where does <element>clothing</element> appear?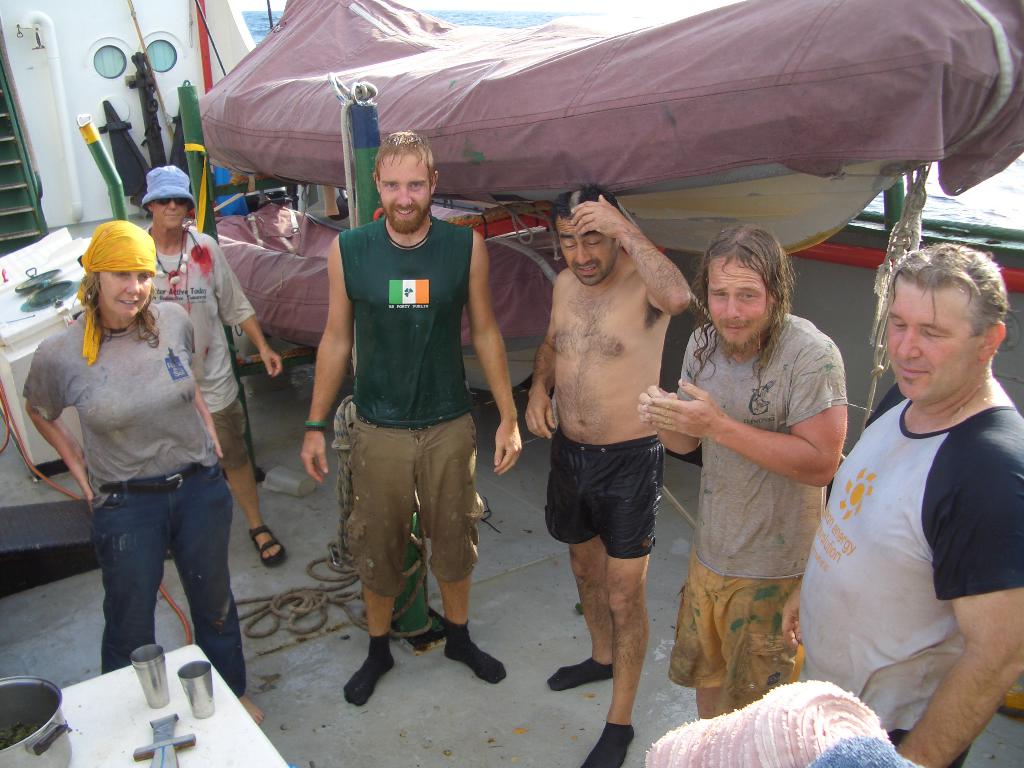
Appears at pyautogui.locateOnScreen(673, 311, 851, 707).
